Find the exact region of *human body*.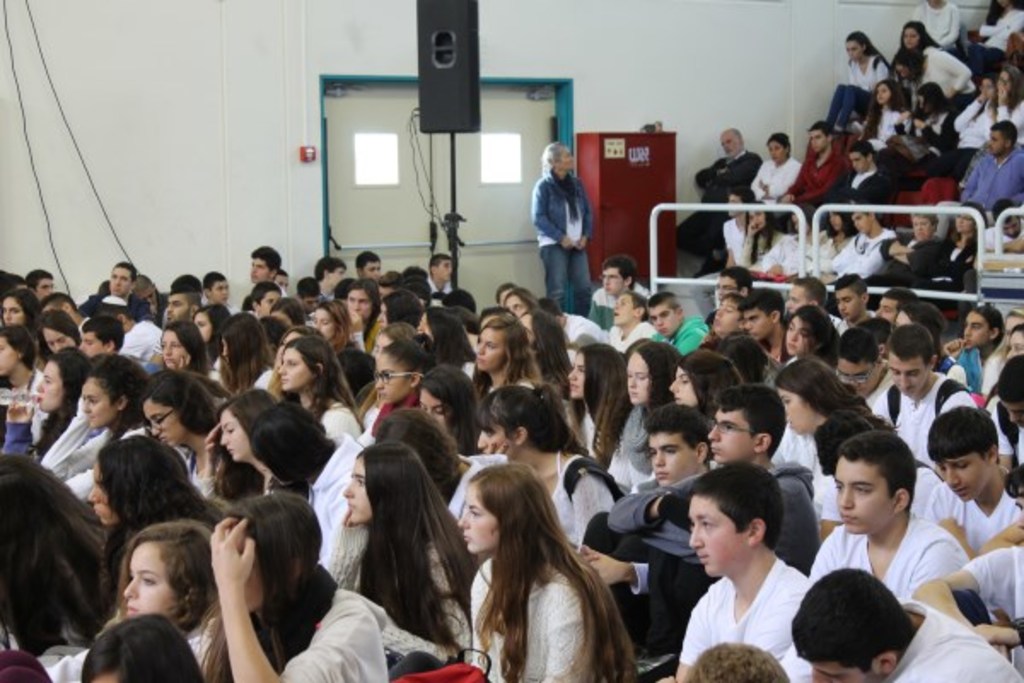
Exact region: x1=666 y1=343 x2=744 y2=425.
